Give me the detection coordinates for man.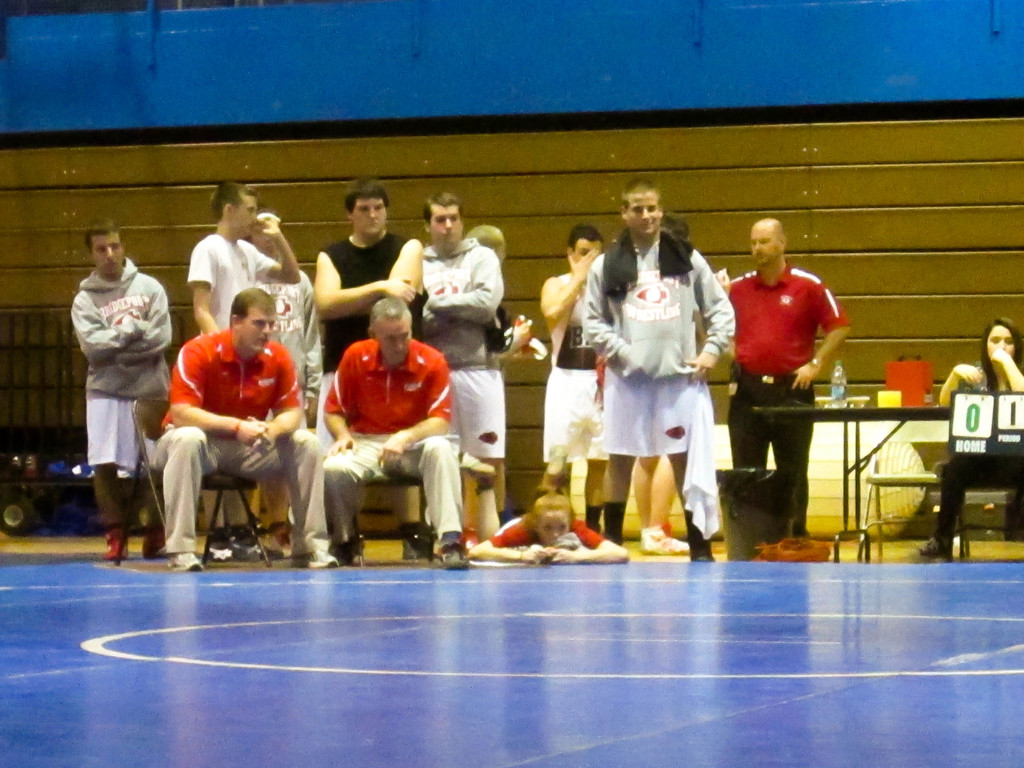
317, 291, 477, 570.
